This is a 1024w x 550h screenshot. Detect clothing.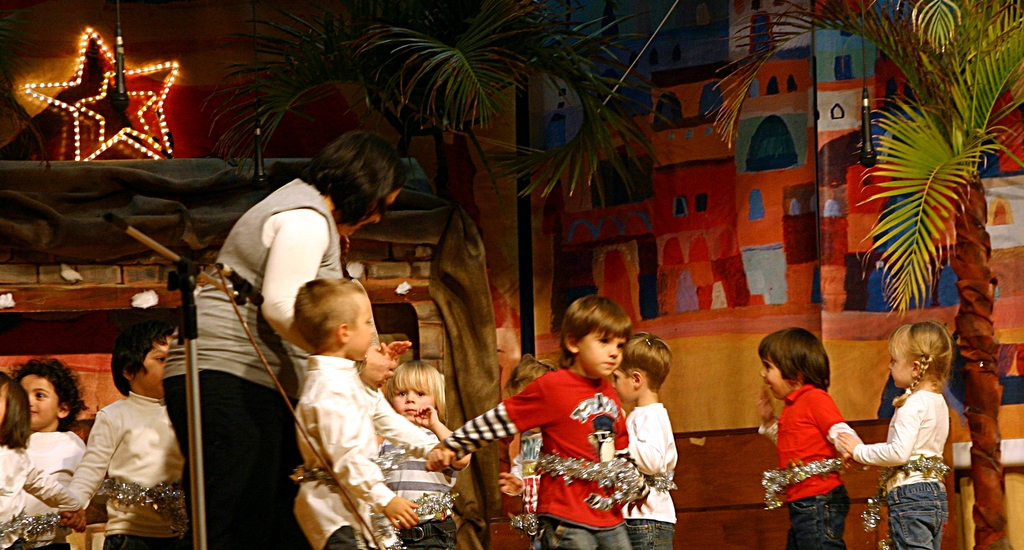
(left=291, top=351, right=439, bottom=549).
